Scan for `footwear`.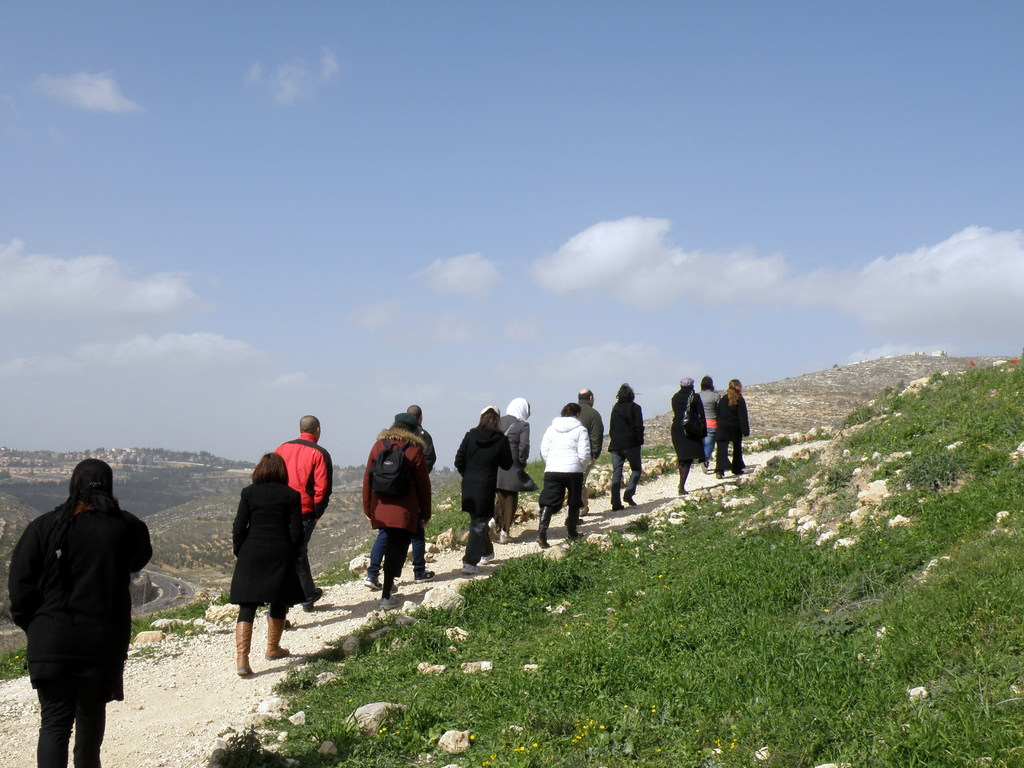
Scan result: left=700, top=460, right=708, bottom=474.
